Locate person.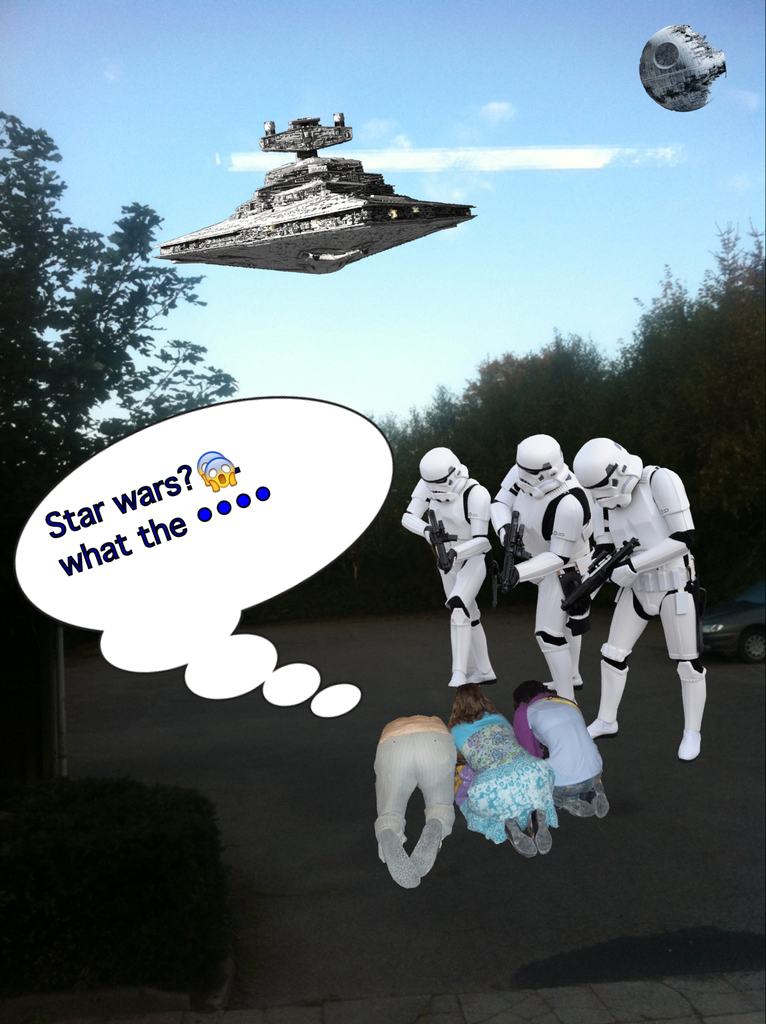
Bounding box: (left=490, top=431, right=600, bottom=697).
